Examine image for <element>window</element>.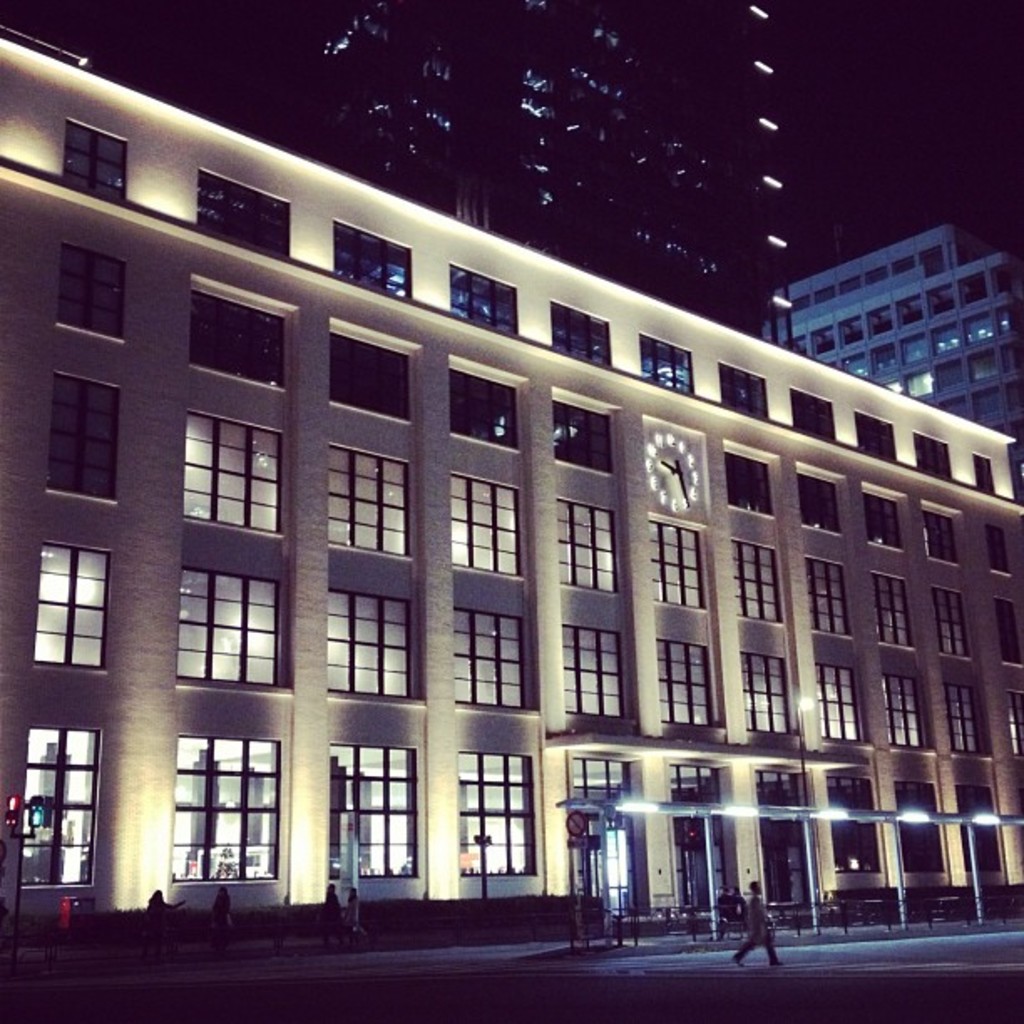
Examination result: BBox(33, 539, 110, 673).
